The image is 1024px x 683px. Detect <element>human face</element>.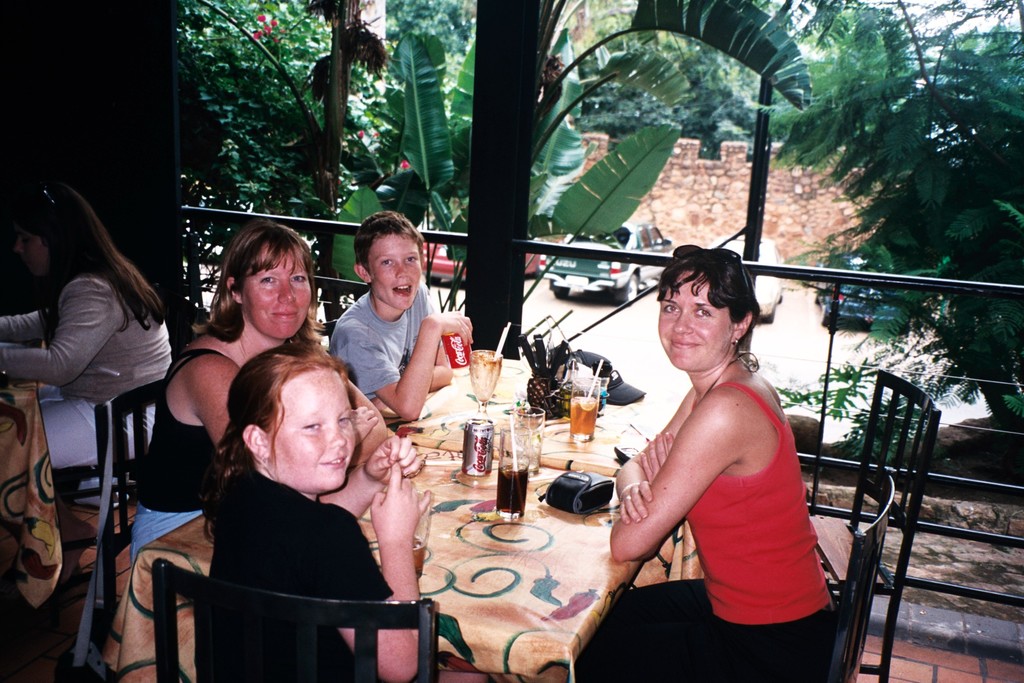
Detection: bbox=[267, 371, 356, 490].
